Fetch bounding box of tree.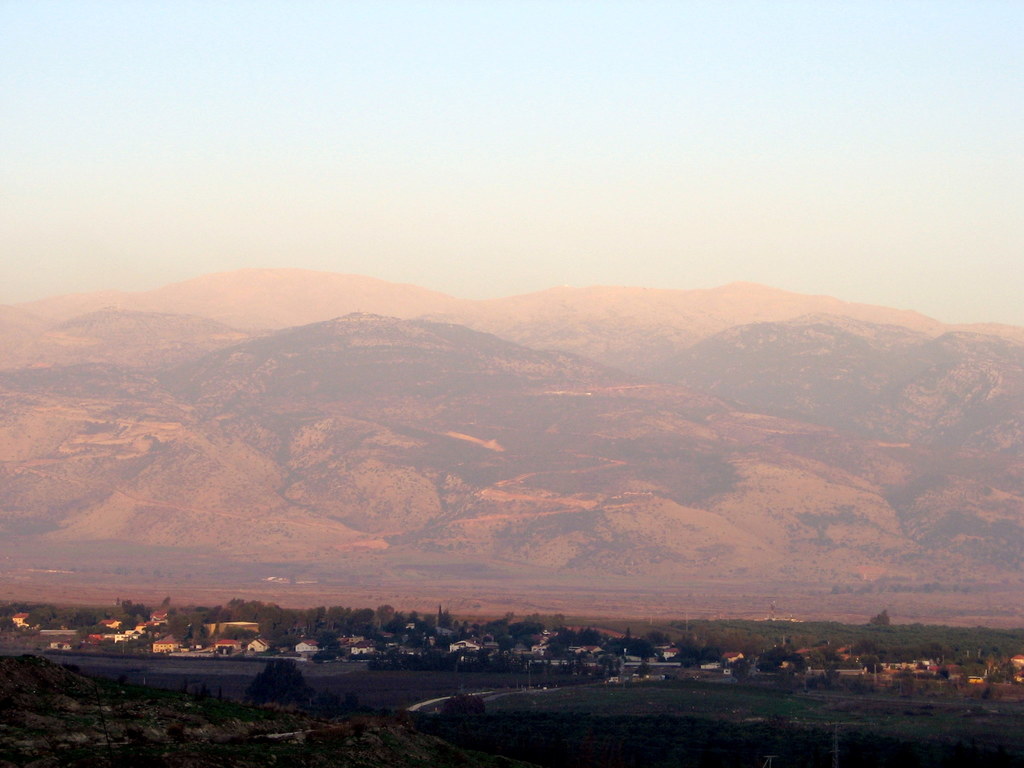
Bbox: detection(435, 684, 490, 742).
